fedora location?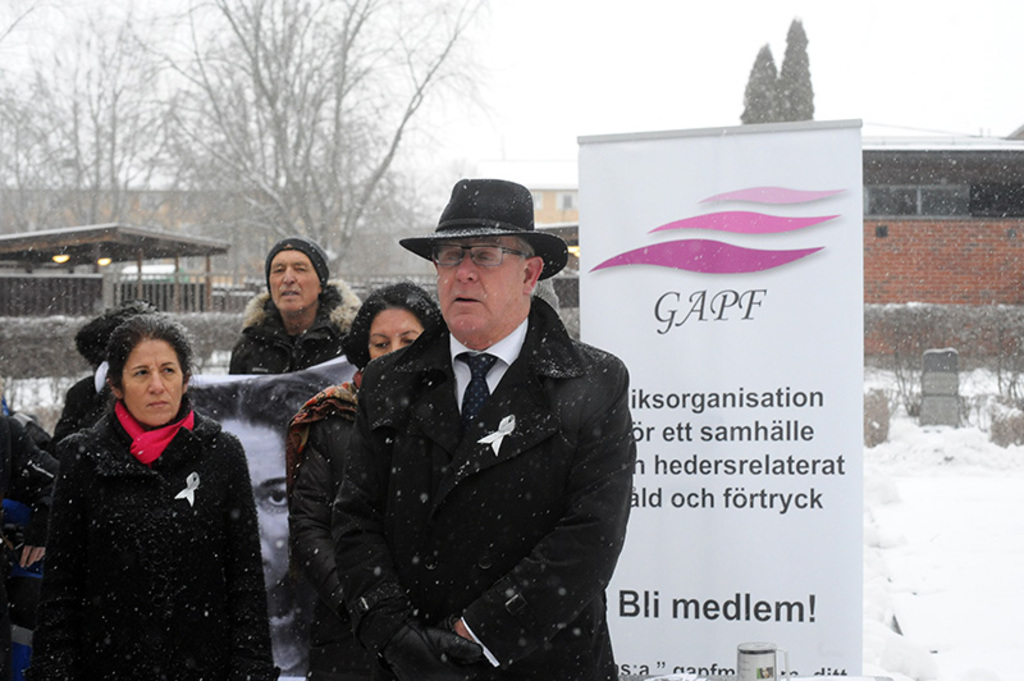
Rect(401, 182, 571, 276)
